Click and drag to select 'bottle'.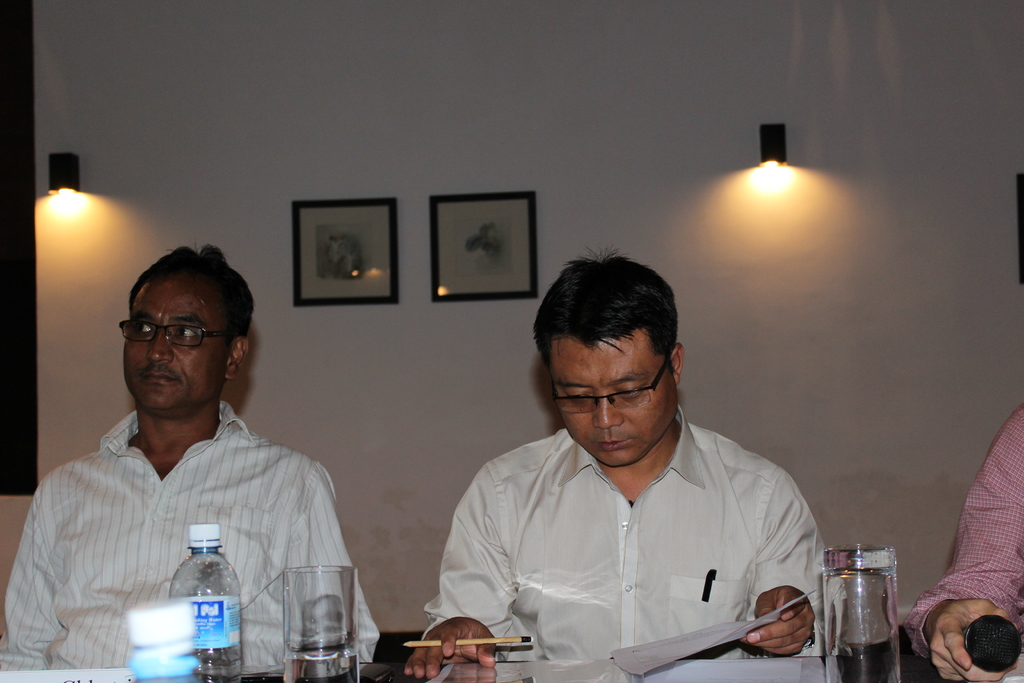
Selection: Rect(116, 599, 196, 682).
